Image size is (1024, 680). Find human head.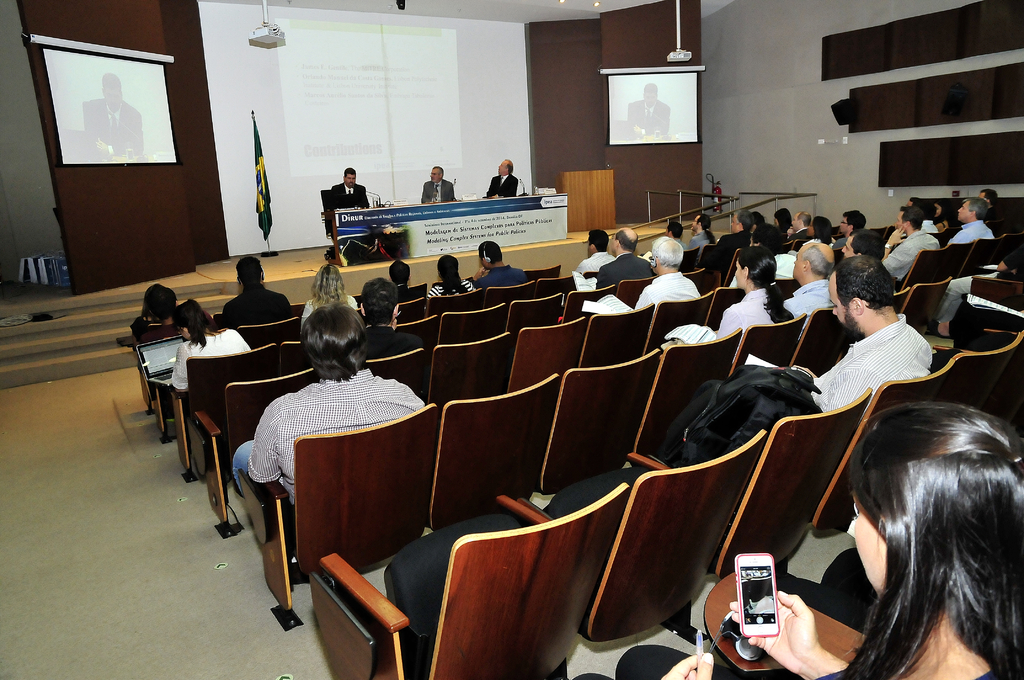
{"left": 611, "top": 225, "right": 640, "bottom": 255}.
